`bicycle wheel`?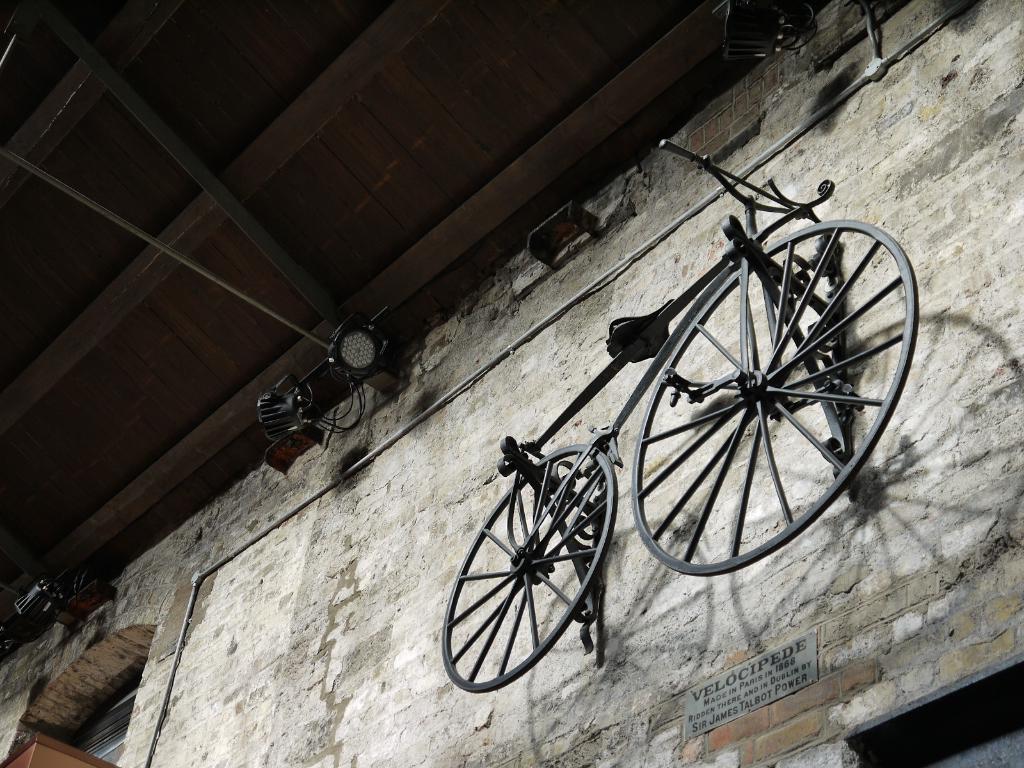
[633,214,924,574]
